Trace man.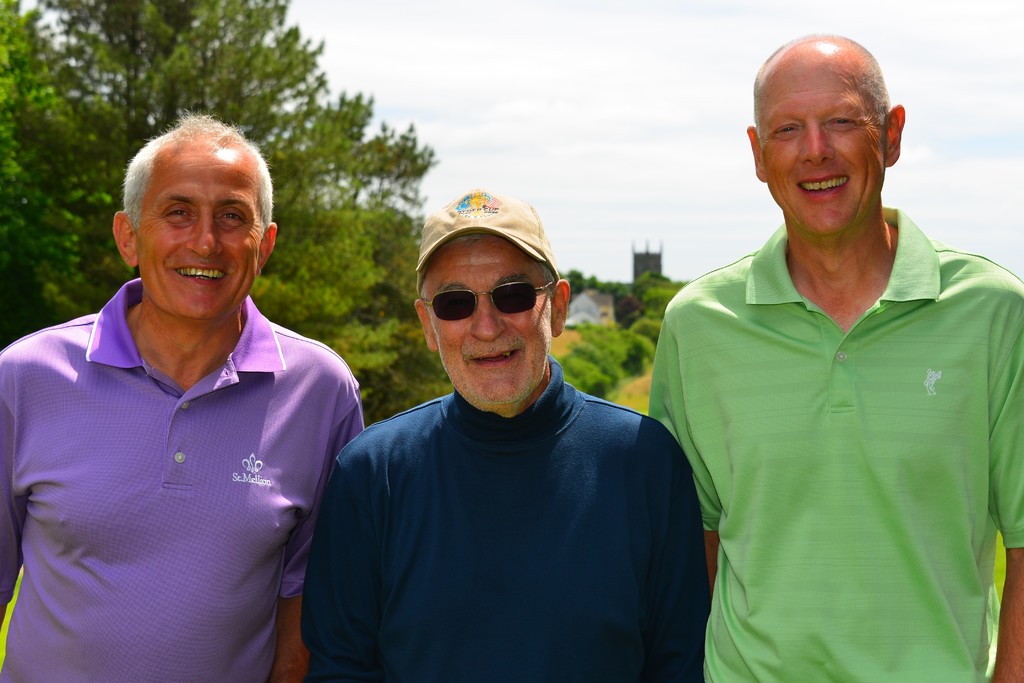
Traced to bbox=[307, 191, 717, 678].
